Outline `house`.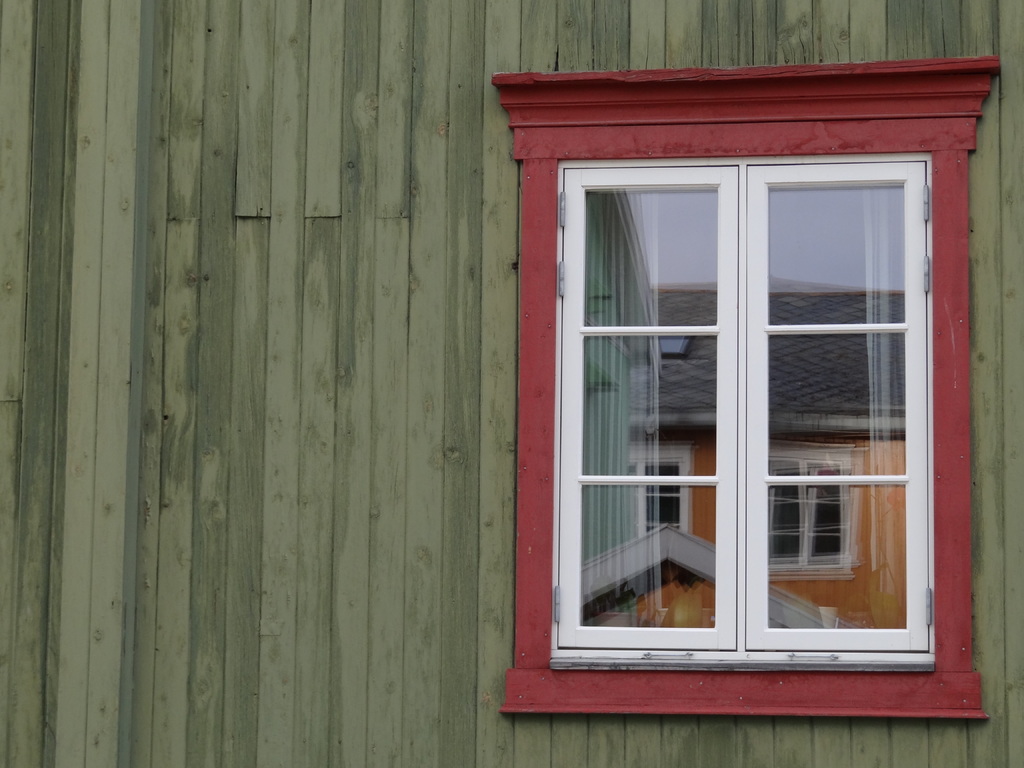
Outline: locate(0, 0, 1023, 767).
